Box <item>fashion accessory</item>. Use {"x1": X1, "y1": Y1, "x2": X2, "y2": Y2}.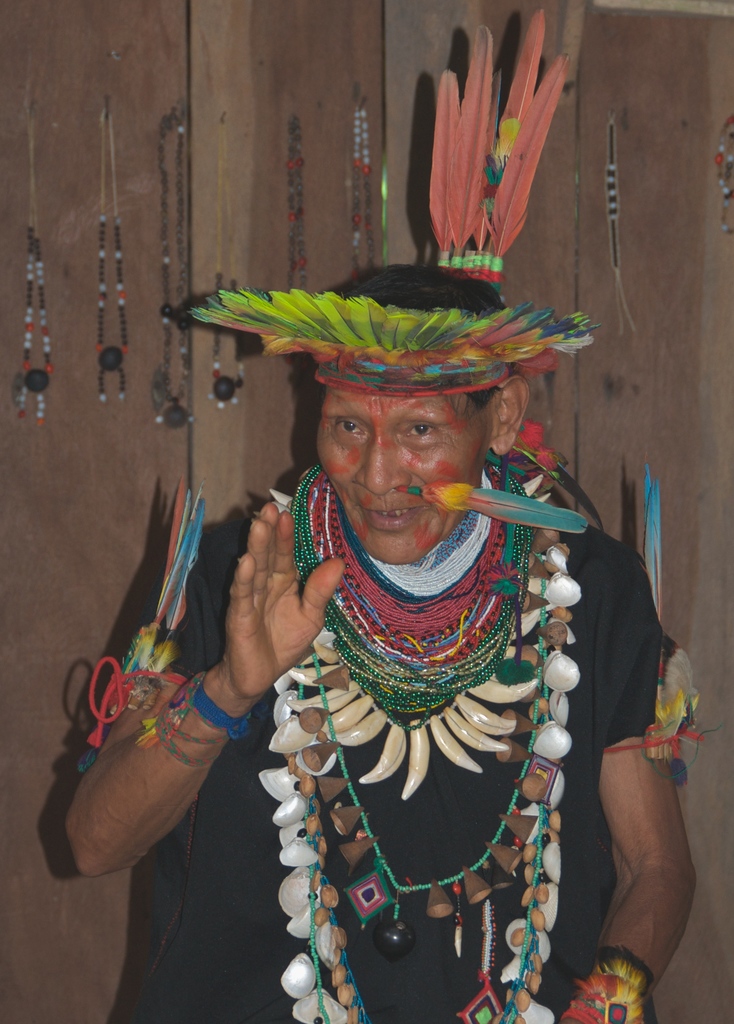
{"x1": 192, "y1": 673, "x2": 263, "y2": 739}.
